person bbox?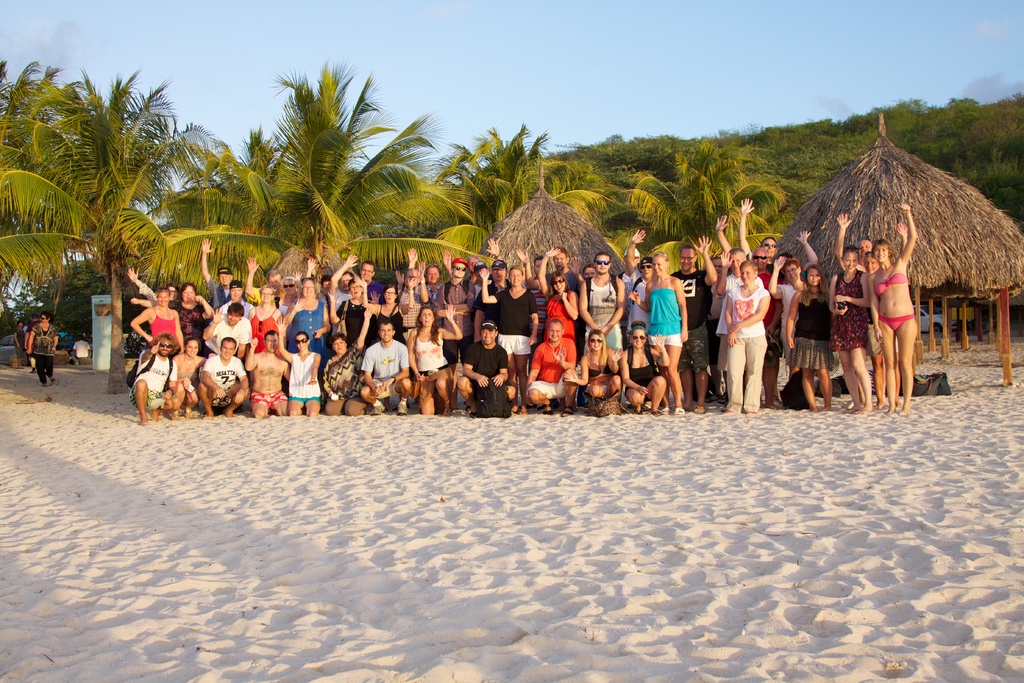
box(488, 256, 511, 299)
